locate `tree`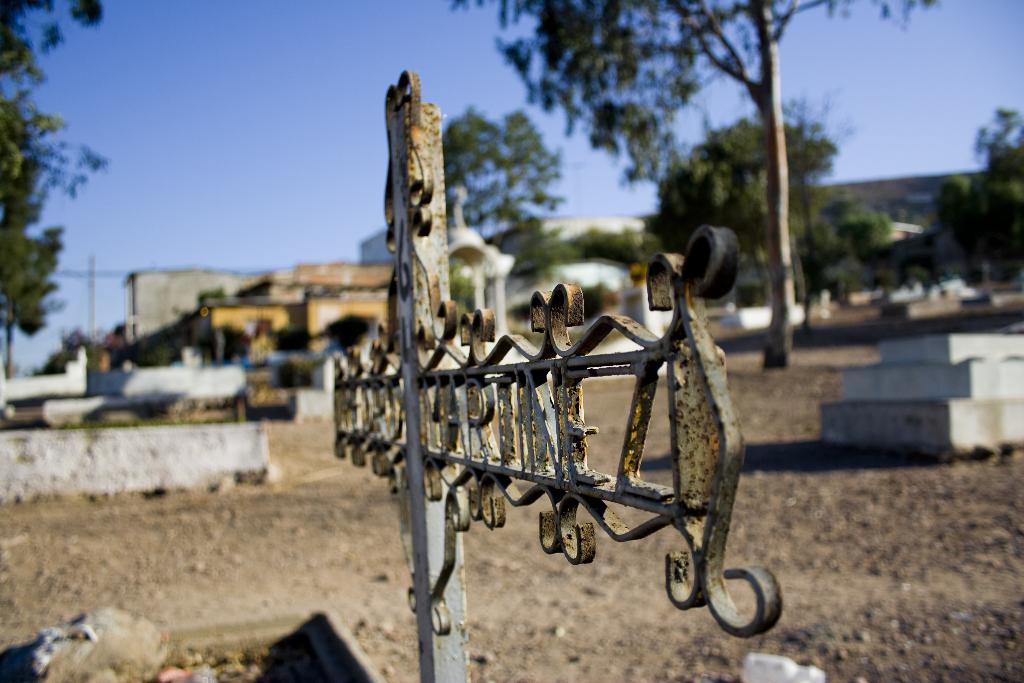
detection(946, 107, 1023, 282)
